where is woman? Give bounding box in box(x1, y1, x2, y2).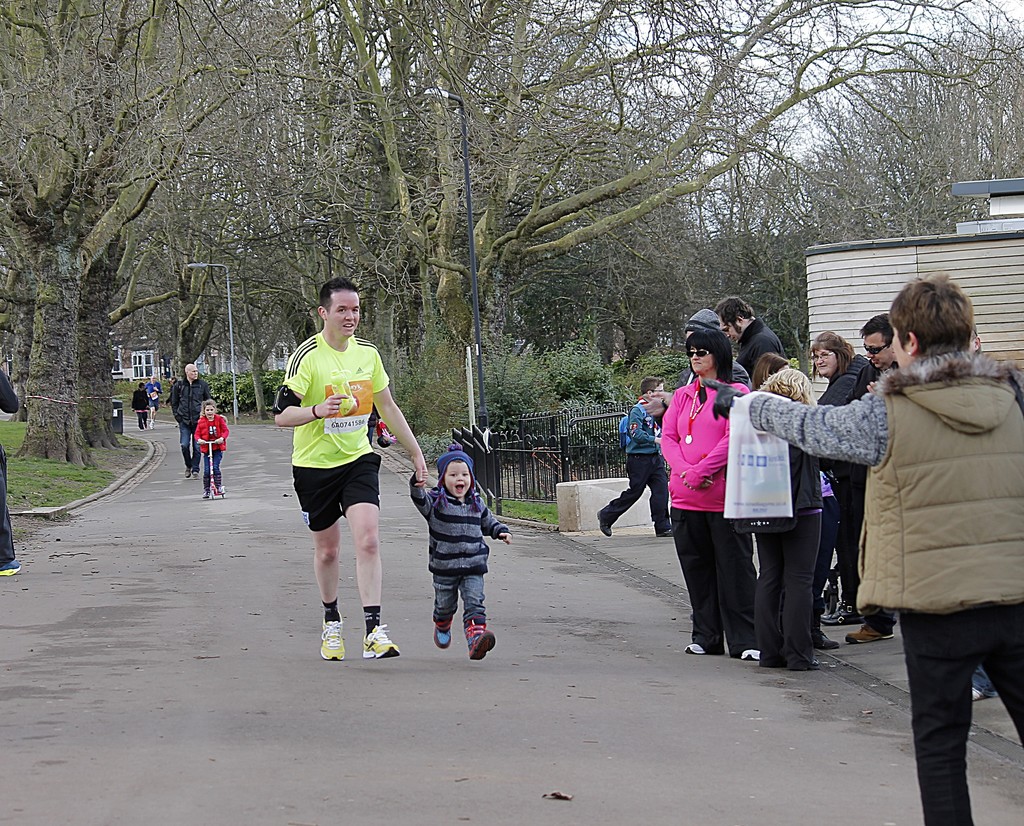
box(657, 328, 753, 662).
